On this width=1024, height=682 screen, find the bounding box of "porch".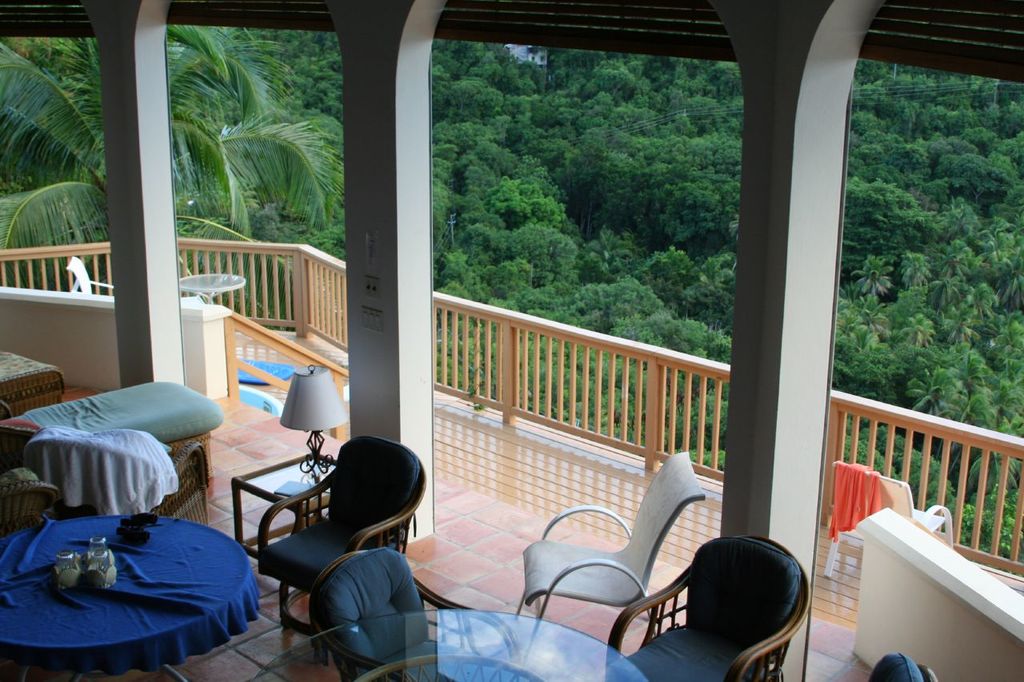
Bounding box: Rect(0, 233, 1023, 584).
